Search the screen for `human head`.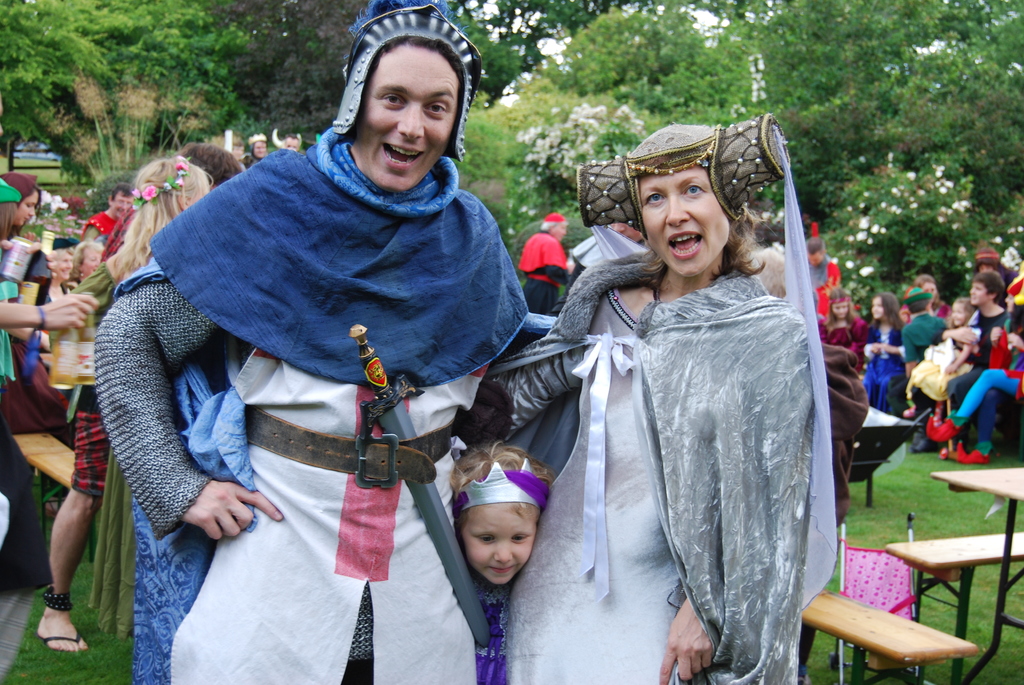
Found at bbox(950, 299, 976, 324).
